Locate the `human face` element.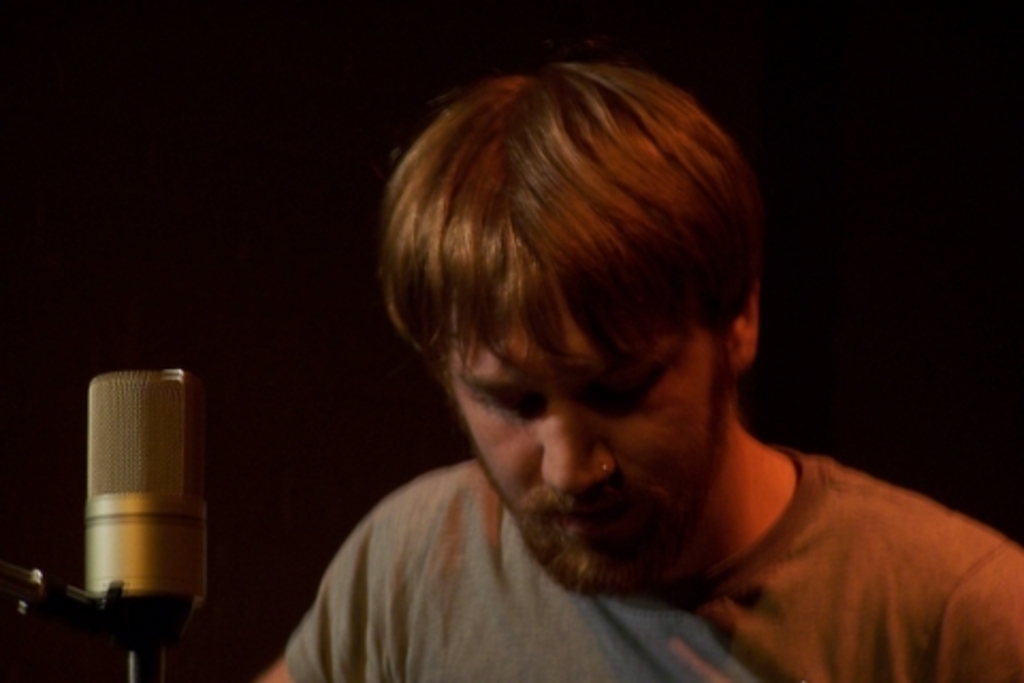
Element bbox: <bbox>452, 241, 727, 585</bbox>.
